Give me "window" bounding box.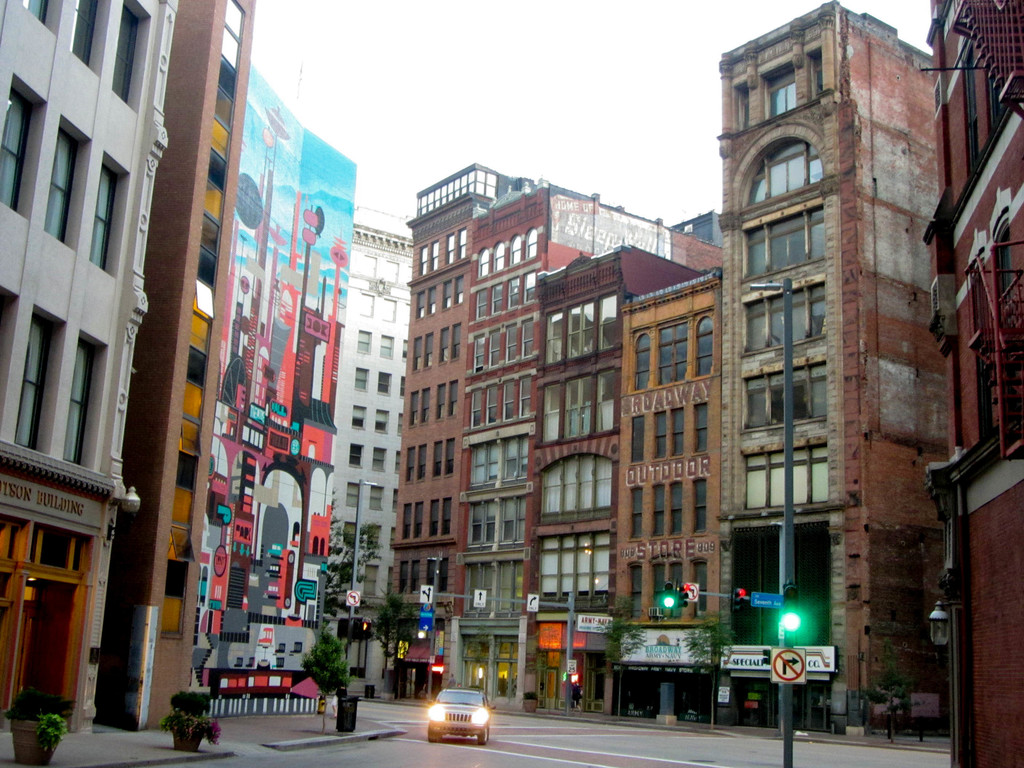
pyautogui.locateOnScreen(454, 275, 464, 305).
